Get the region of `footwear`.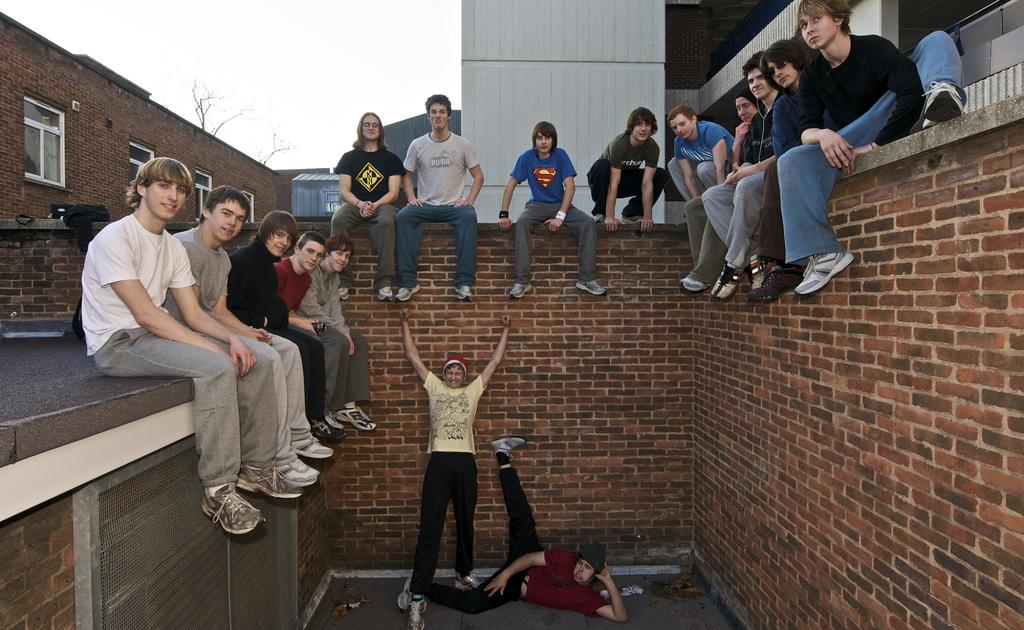
l=755, t=265, r=802, b=299.
